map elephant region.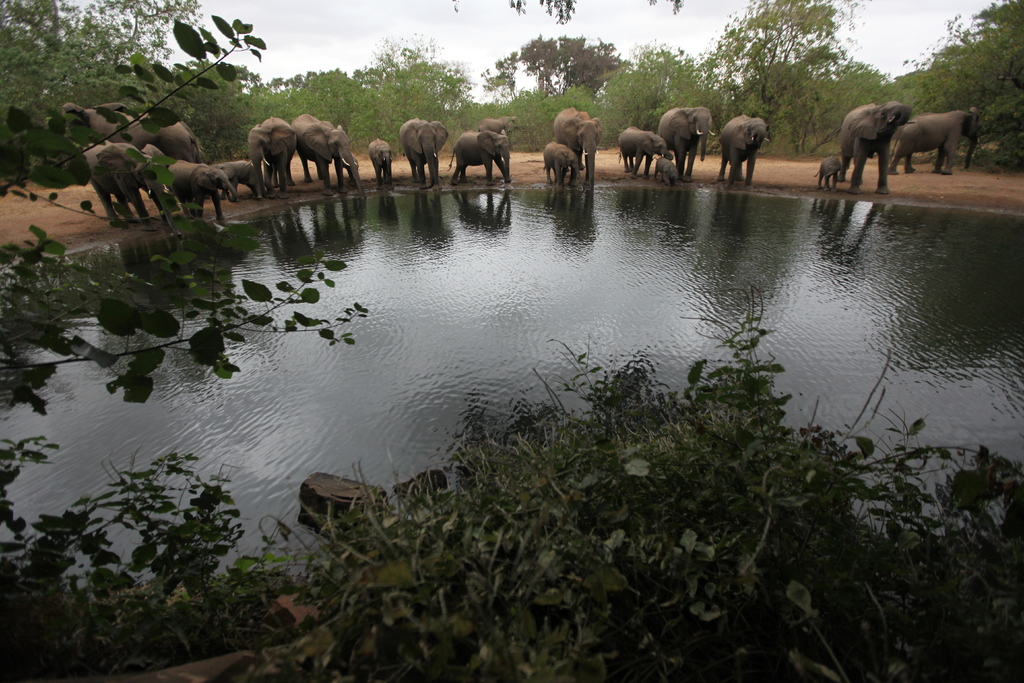
Mapped to 49 86 196 165.
